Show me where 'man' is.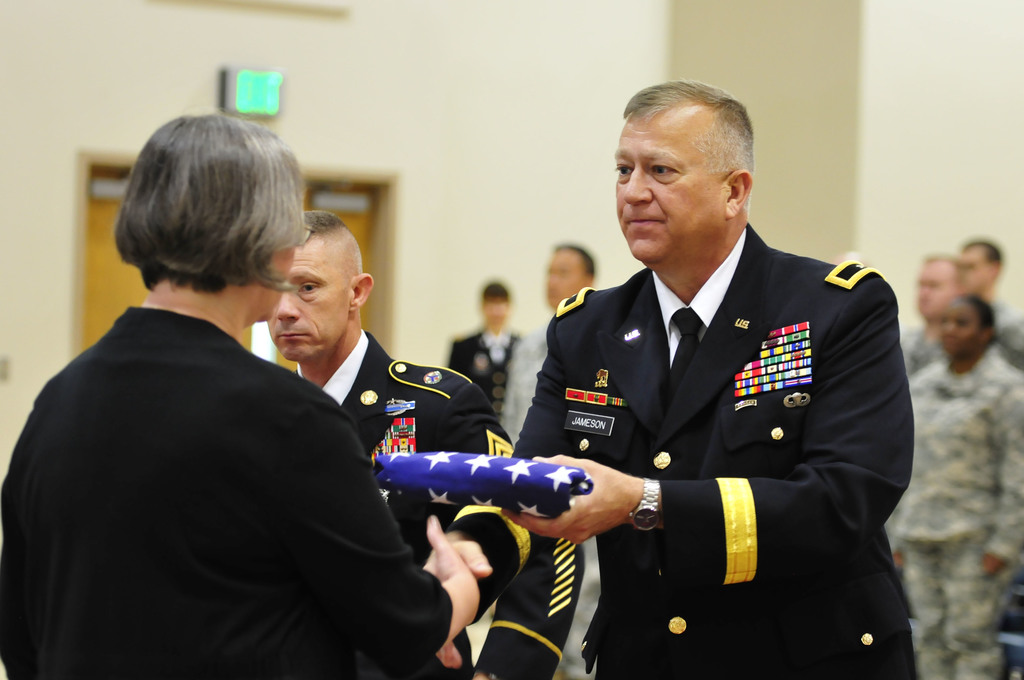
'man' is at 902/244/1020/378.
